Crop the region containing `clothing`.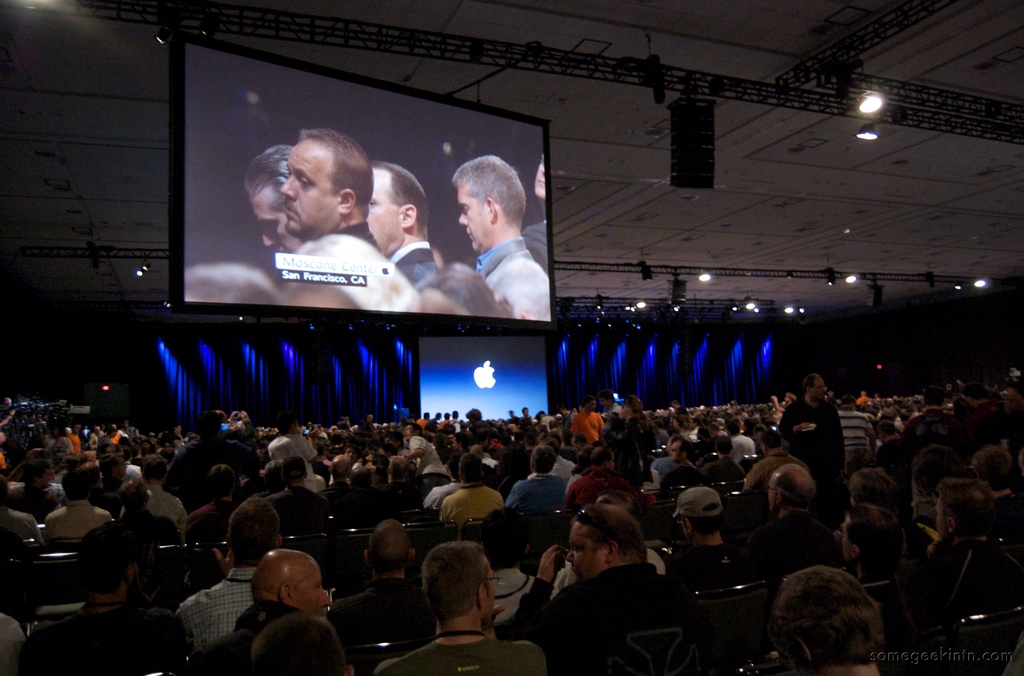
Crop region: box(42, 440, 56, 449).
